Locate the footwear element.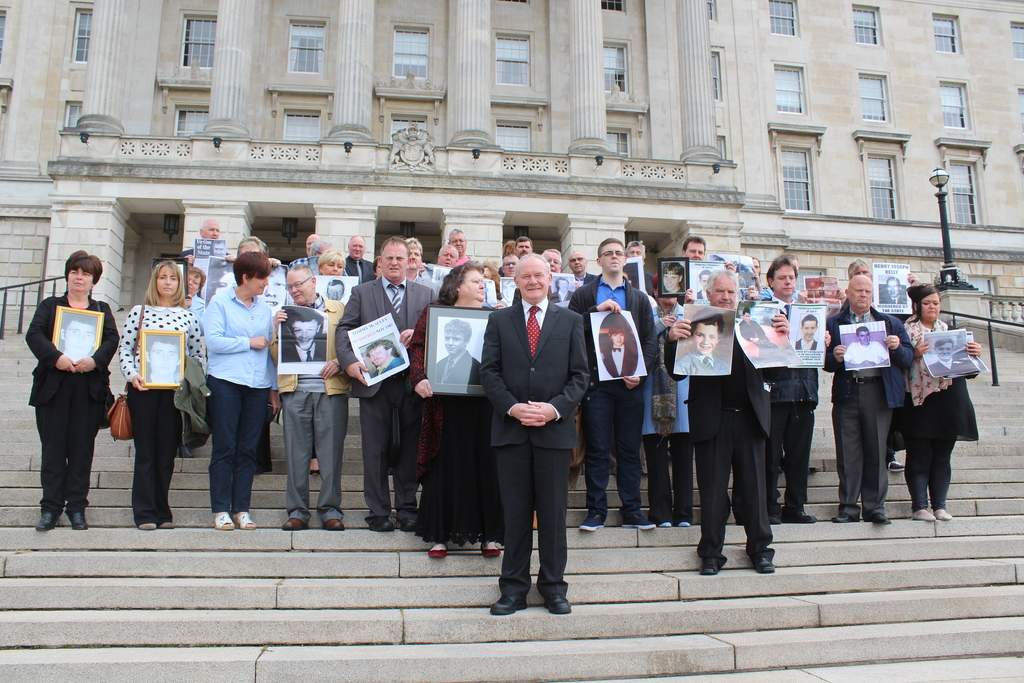
Element bbox: [left=621, top=514, right=658, bottom=531].
